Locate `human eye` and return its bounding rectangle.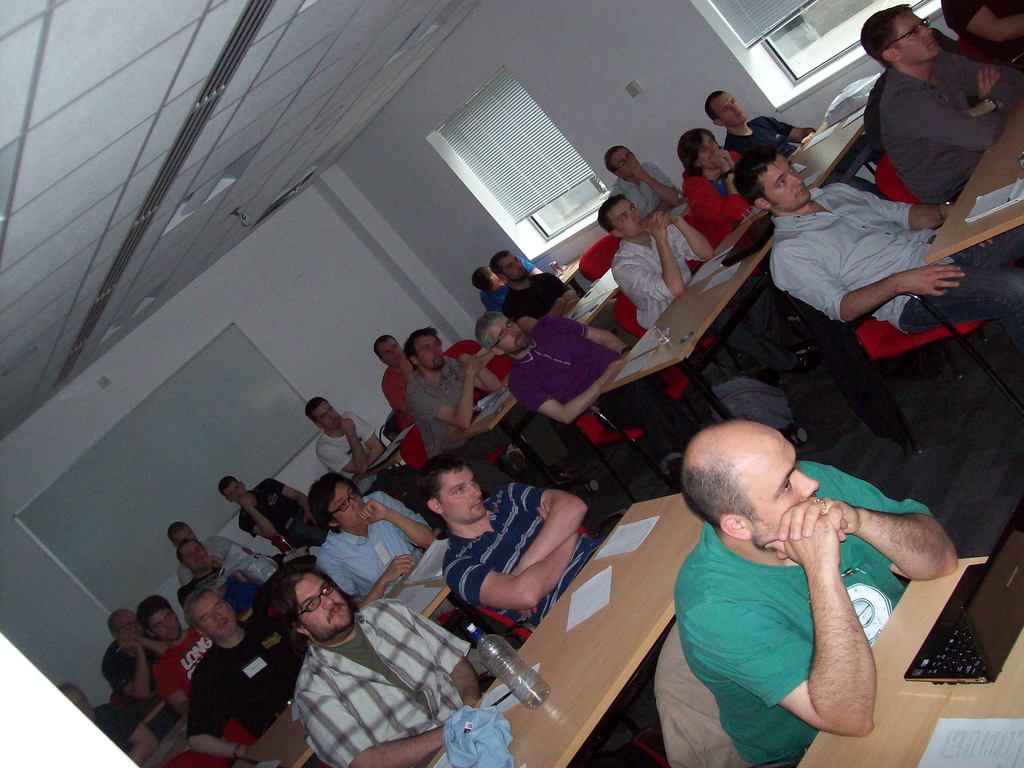
{"left": 697, "top": 145, "right": 708, "bottom": 156}.
